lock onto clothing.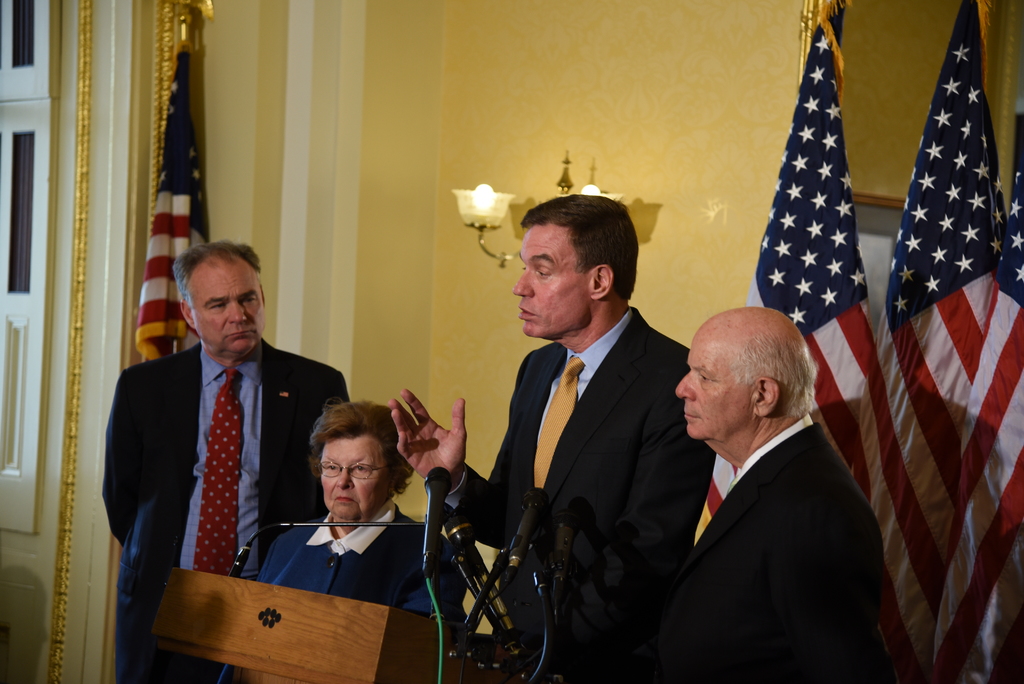
Locked: [99, 291, 351, 628].
